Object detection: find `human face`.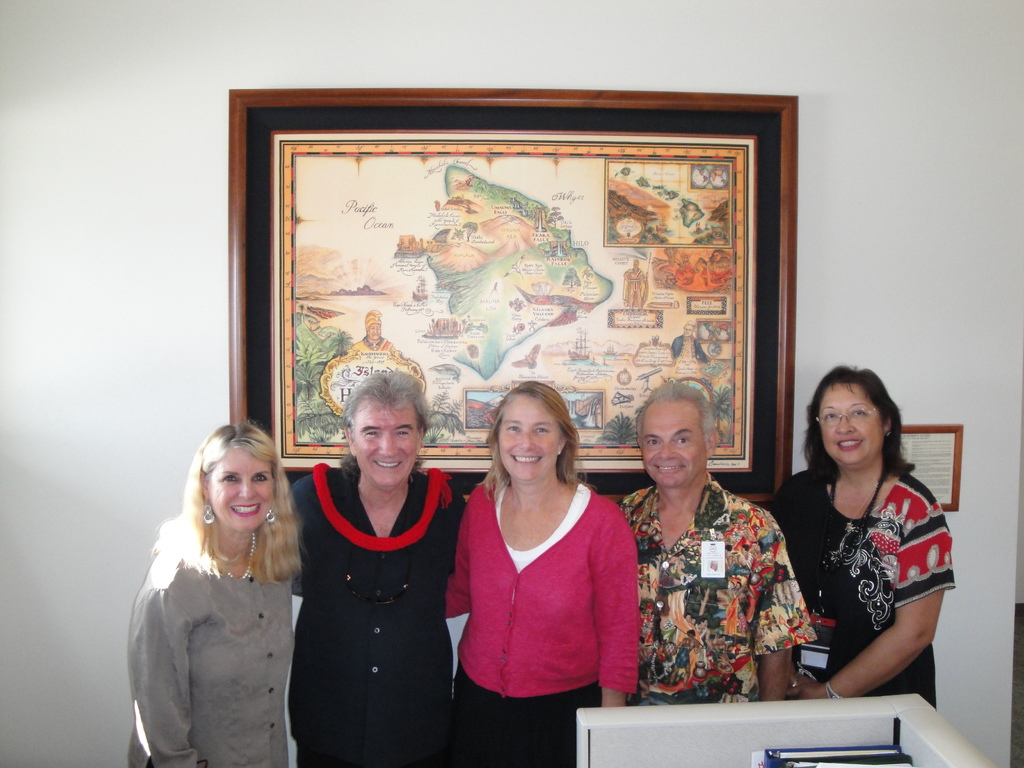
region(683, 324, 692, 337).
